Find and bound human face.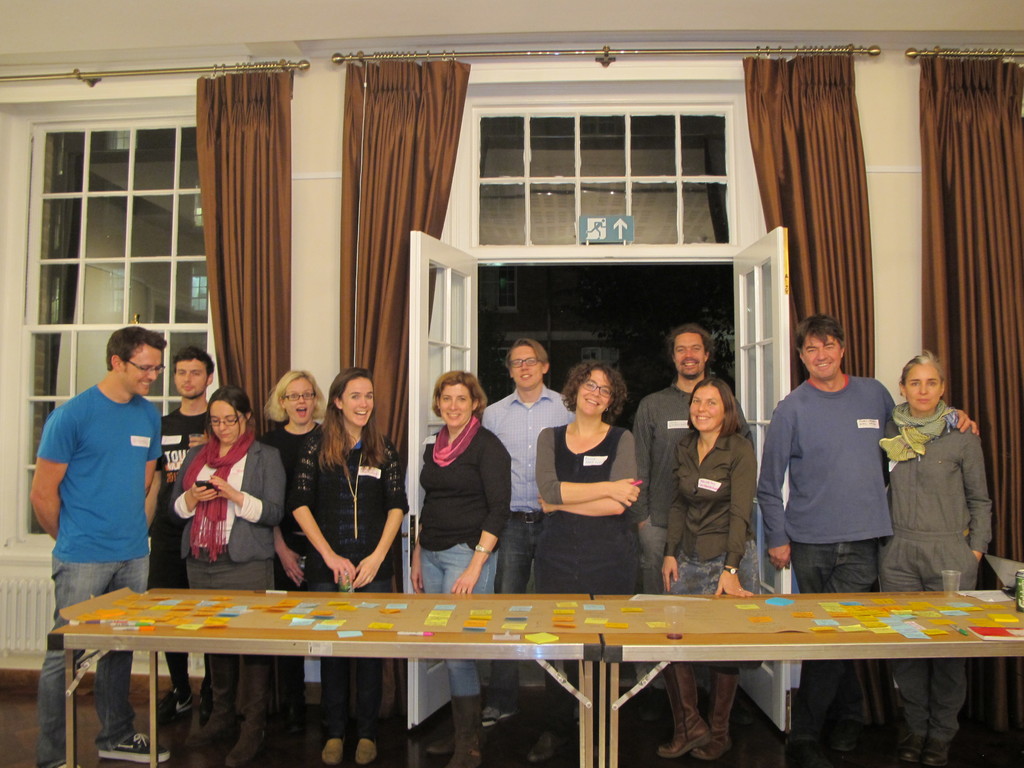
Bound: [x1=691, y1=383, x2=723, y2=429].
